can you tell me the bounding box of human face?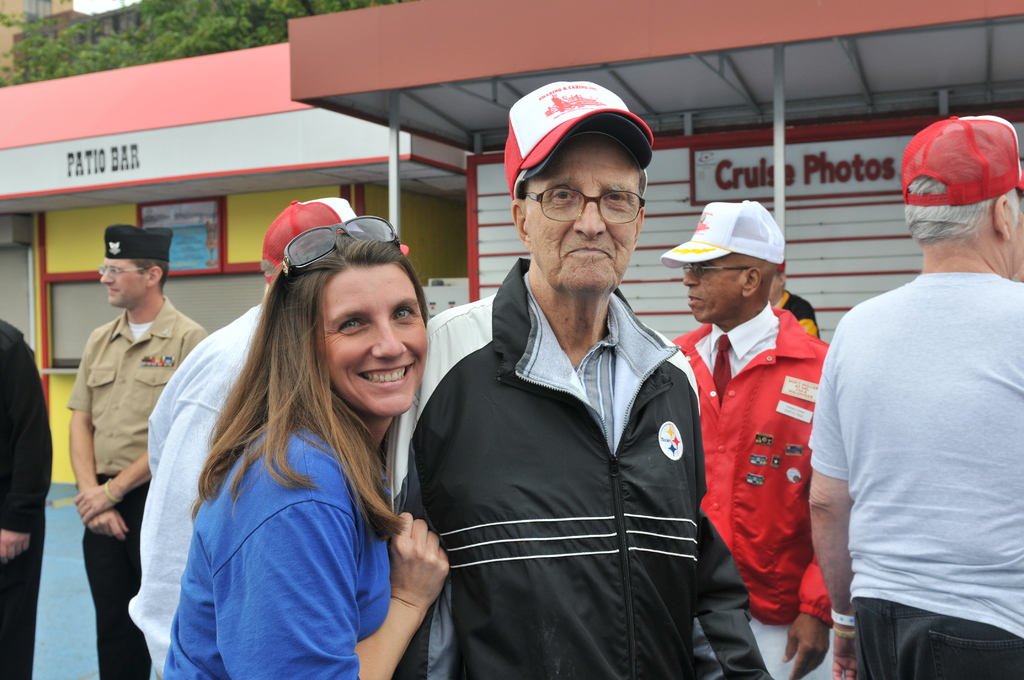
(1011, 199, 1023, 265).
